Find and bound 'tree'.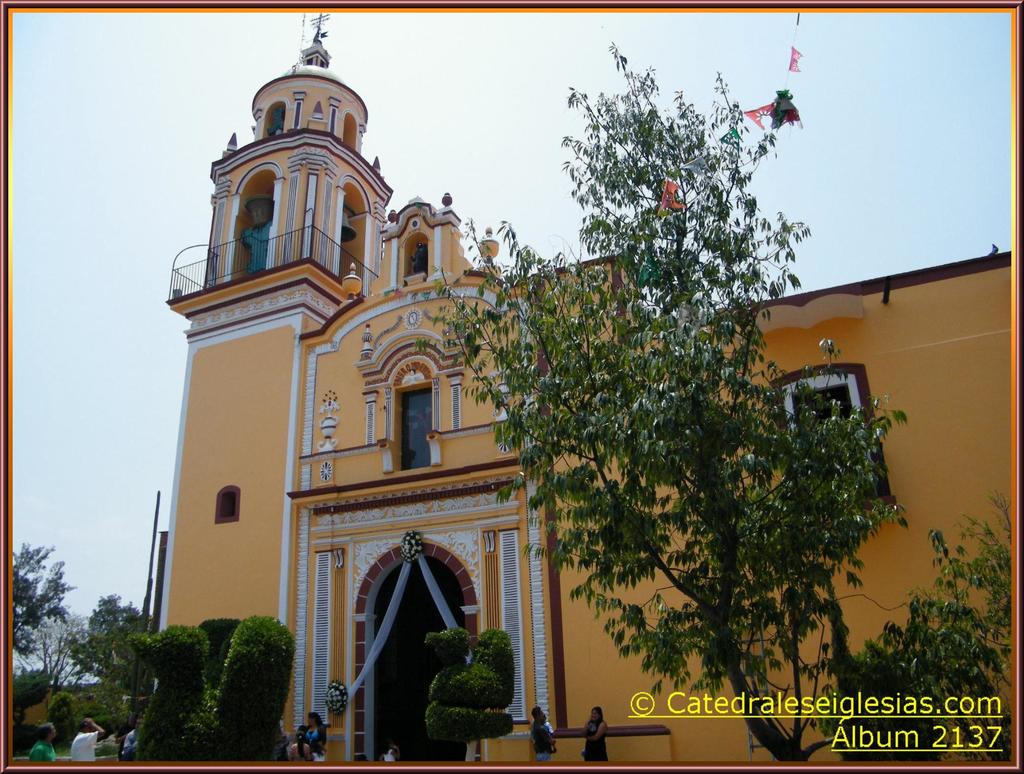
Bound: select_region(62, 581, 156, 703).
